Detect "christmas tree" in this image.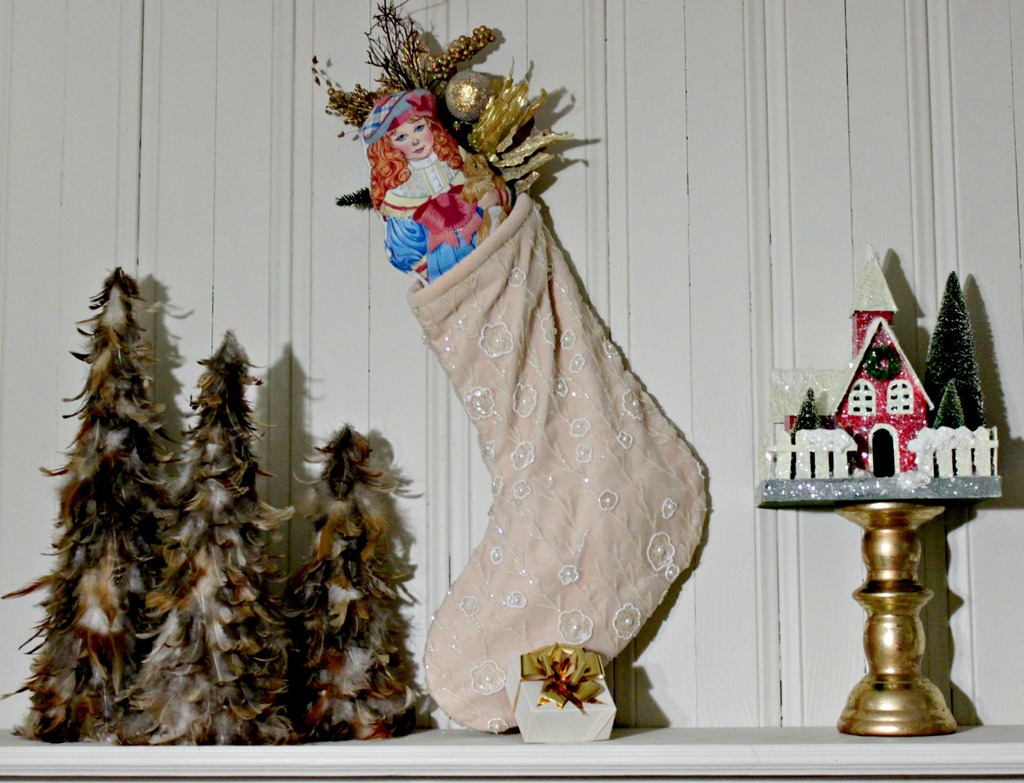
Detection: {"x1": 0, "y1": 268, "x2": 175, "y2": 748}.
